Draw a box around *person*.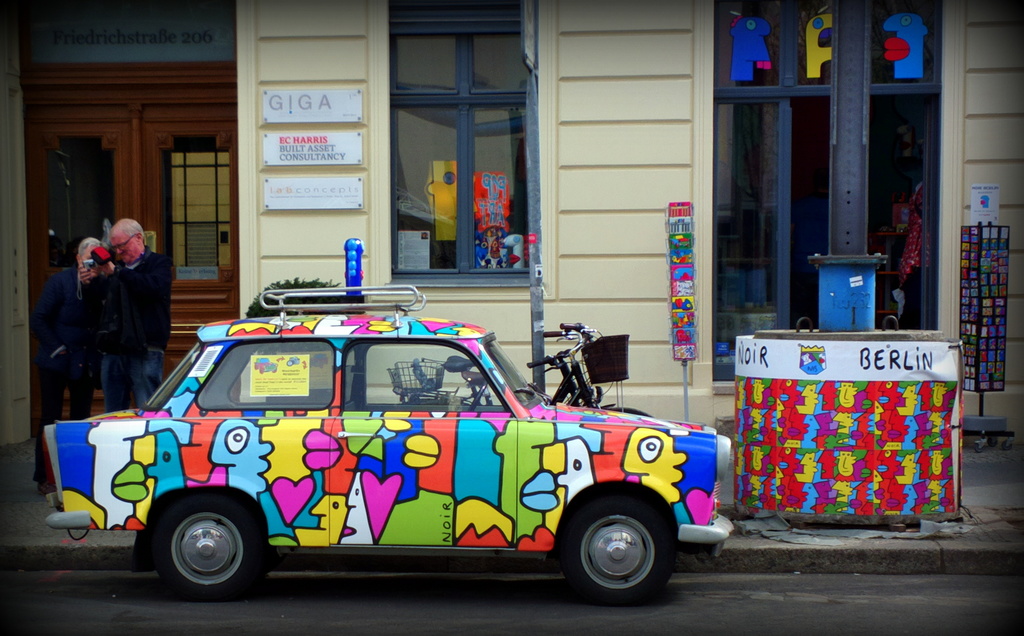
Rect(60, 202, 164, 433).
